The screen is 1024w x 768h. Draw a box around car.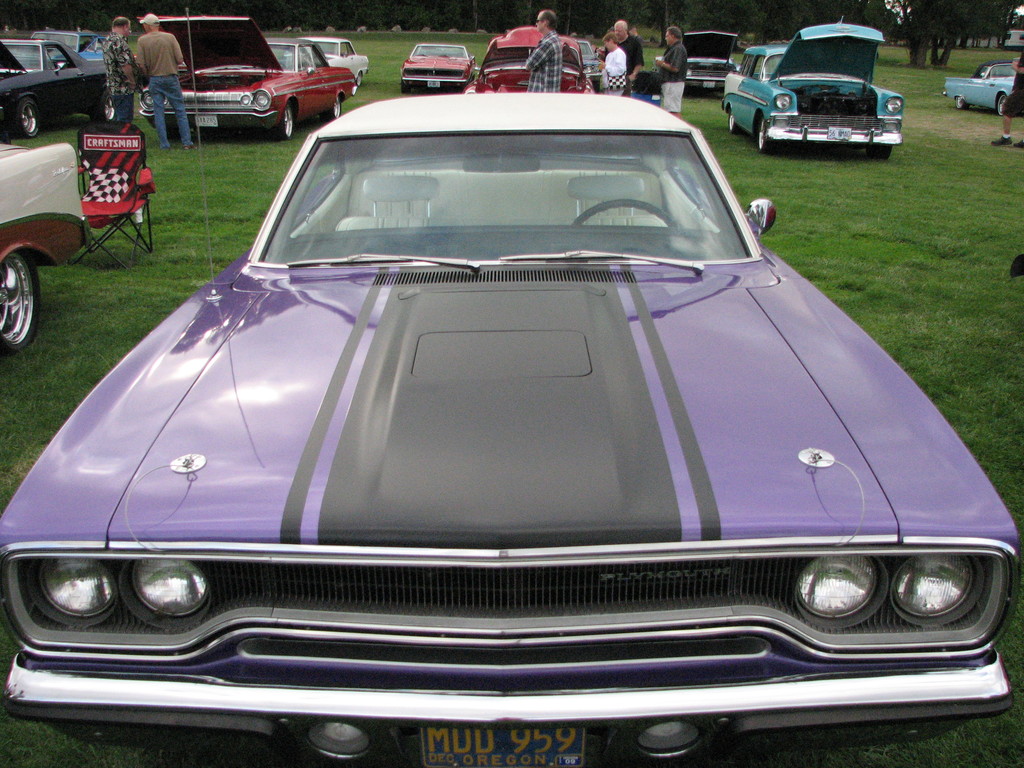
{"x1": 404, "y1": 42, "x2": 481, "y2": 88}.
